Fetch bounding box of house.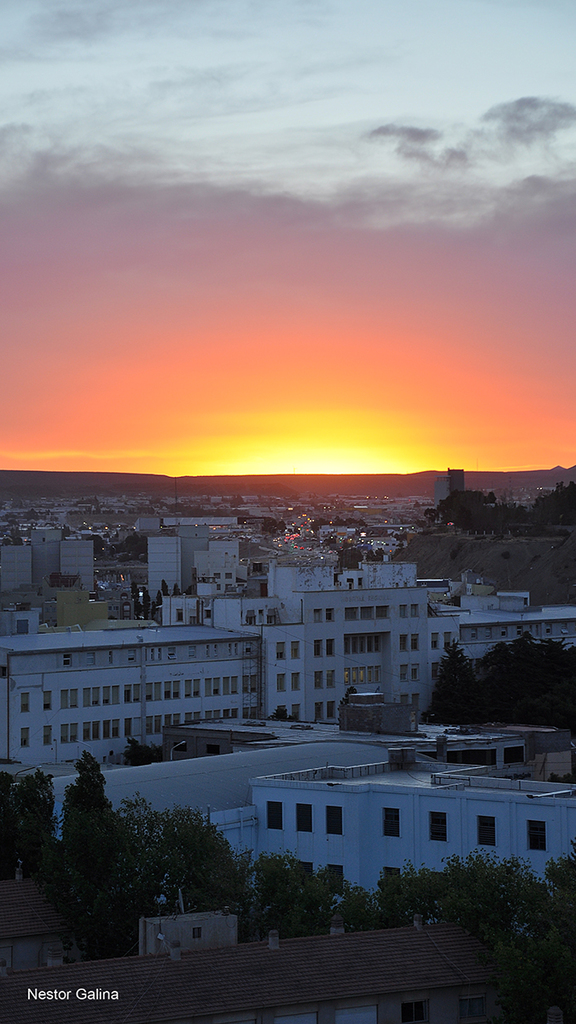
Bbox: <bbox>63, 544, 125, 596</bbox>.
